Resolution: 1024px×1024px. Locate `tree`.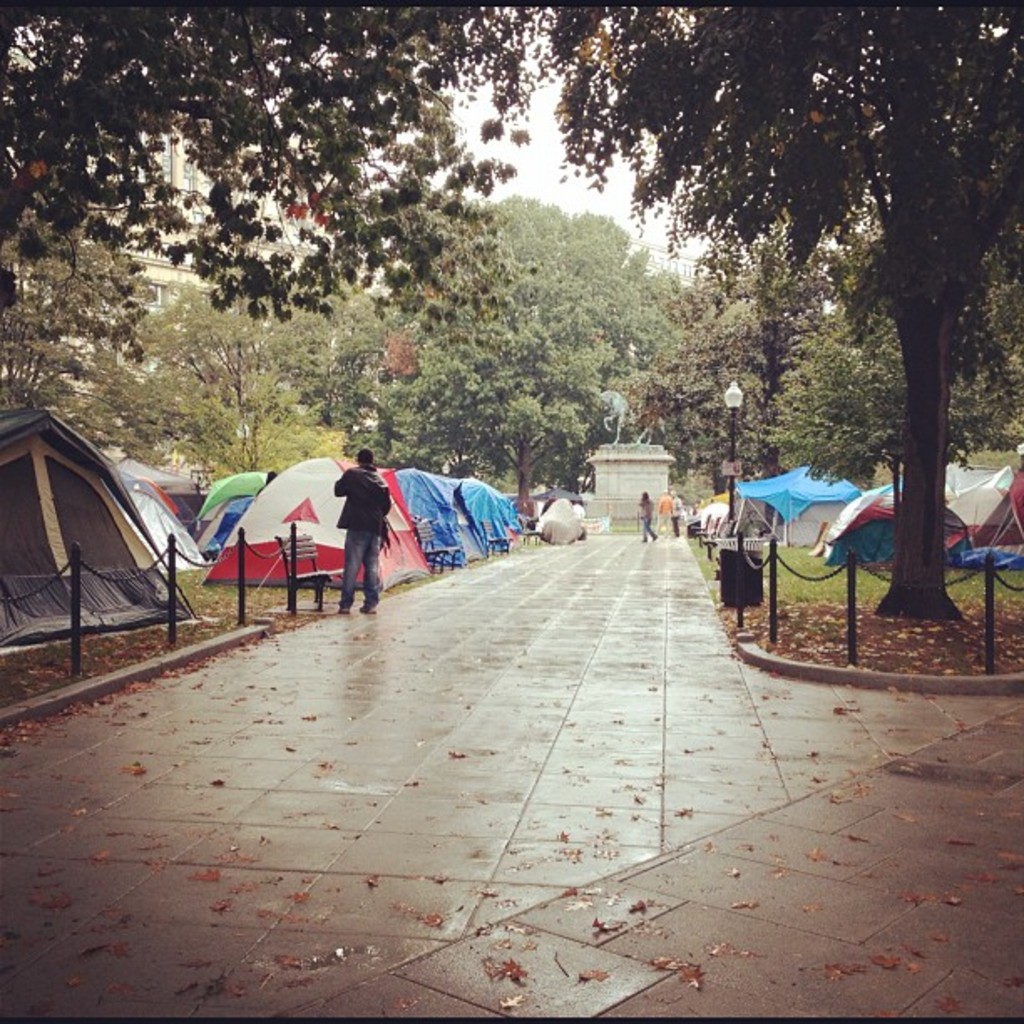
5 221 157 405.
